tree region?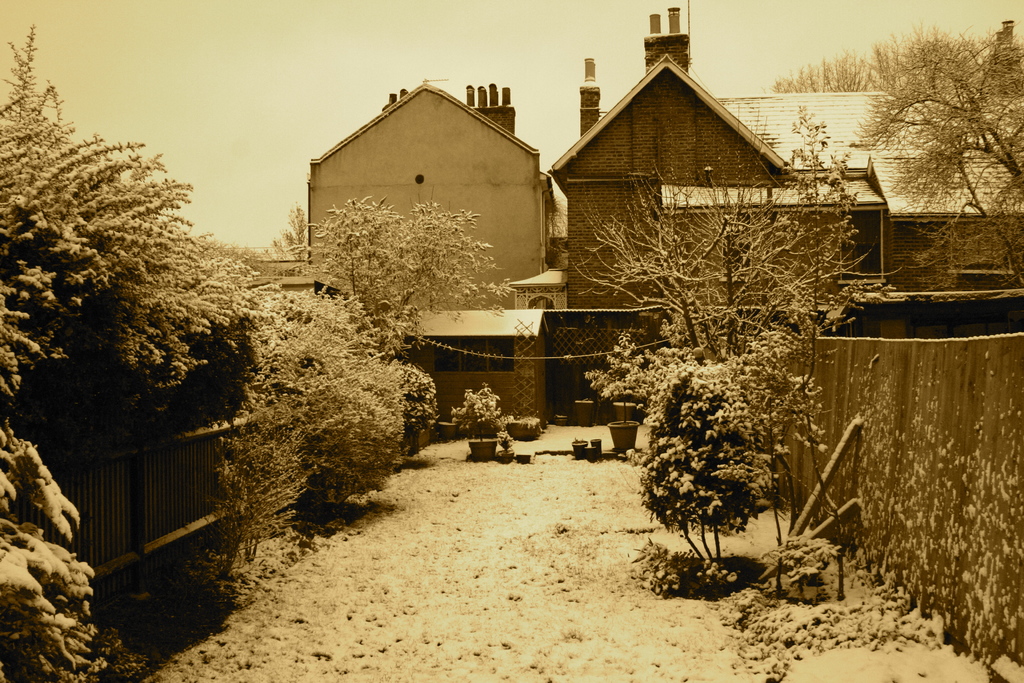
BBox(286, 191, 509, 358)
